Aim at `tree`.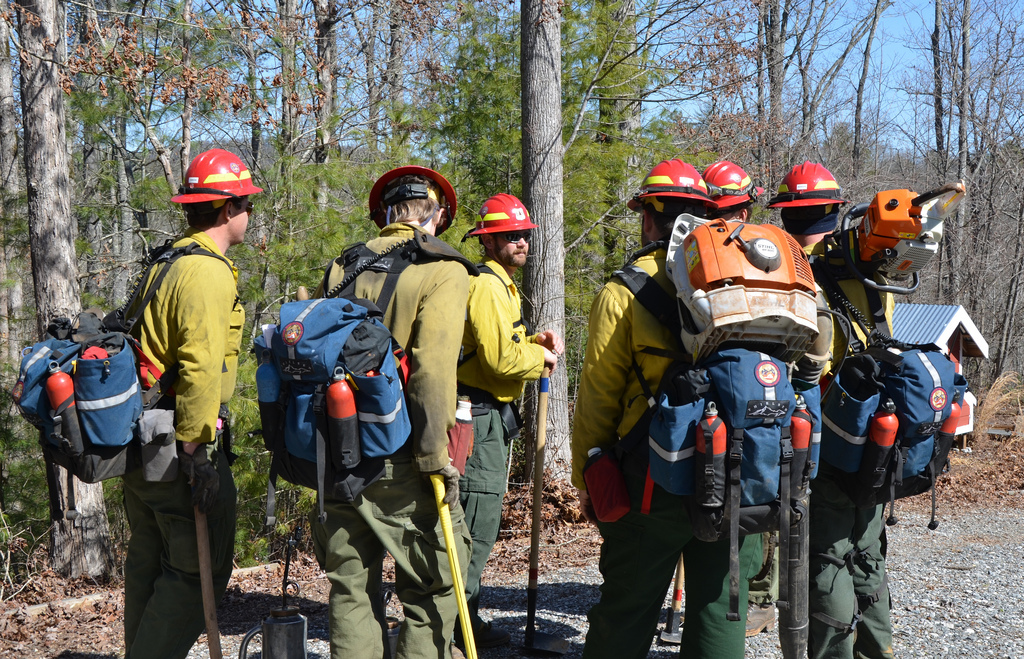
Aimed at <region>515, 0, 571, 506</region>.
